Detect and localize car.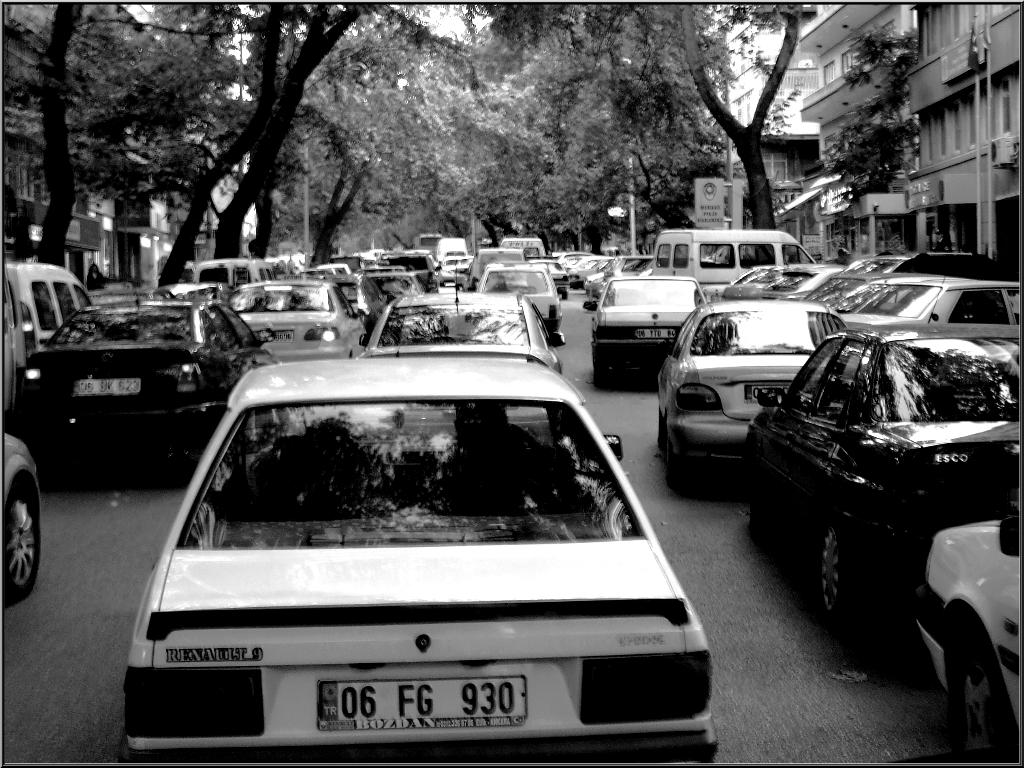
Localized at left=358, top=260, right=568, bottom=375.
